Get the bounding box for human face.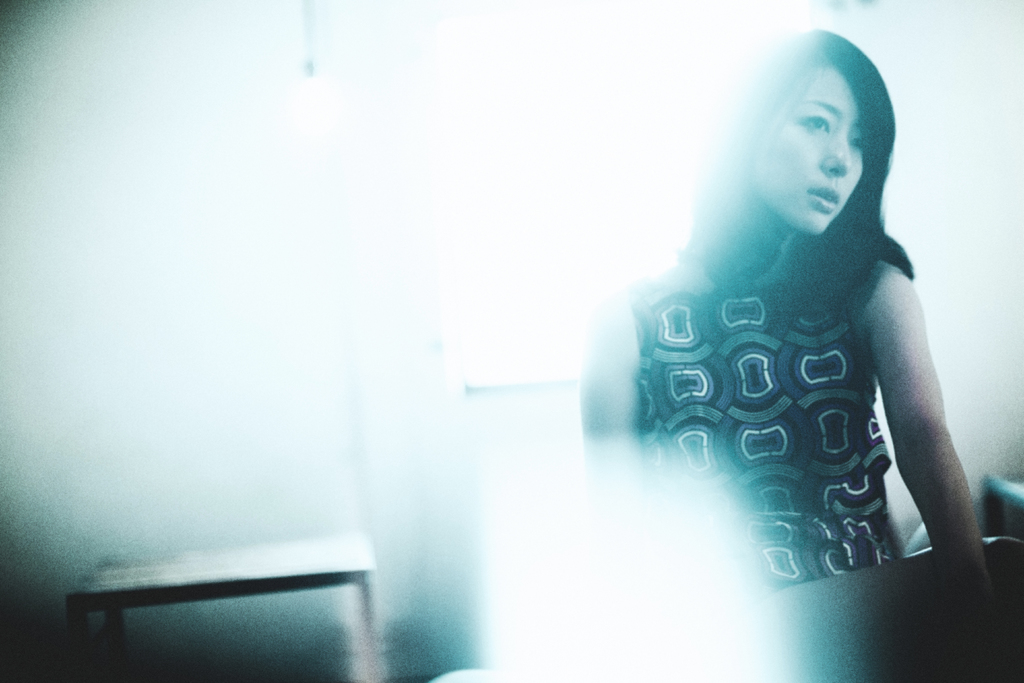
<bbox>750, 67, 866, 227</bbox>.
